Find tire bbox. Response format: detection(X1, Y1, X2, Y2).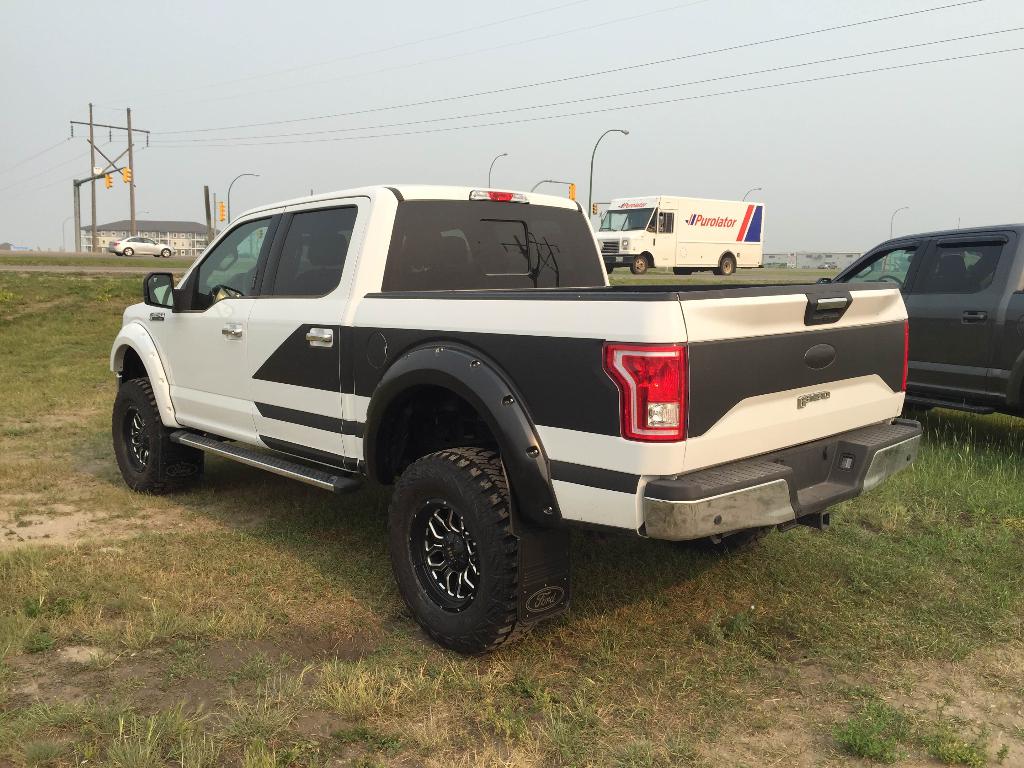
detection(113, 376, 204, 494).
